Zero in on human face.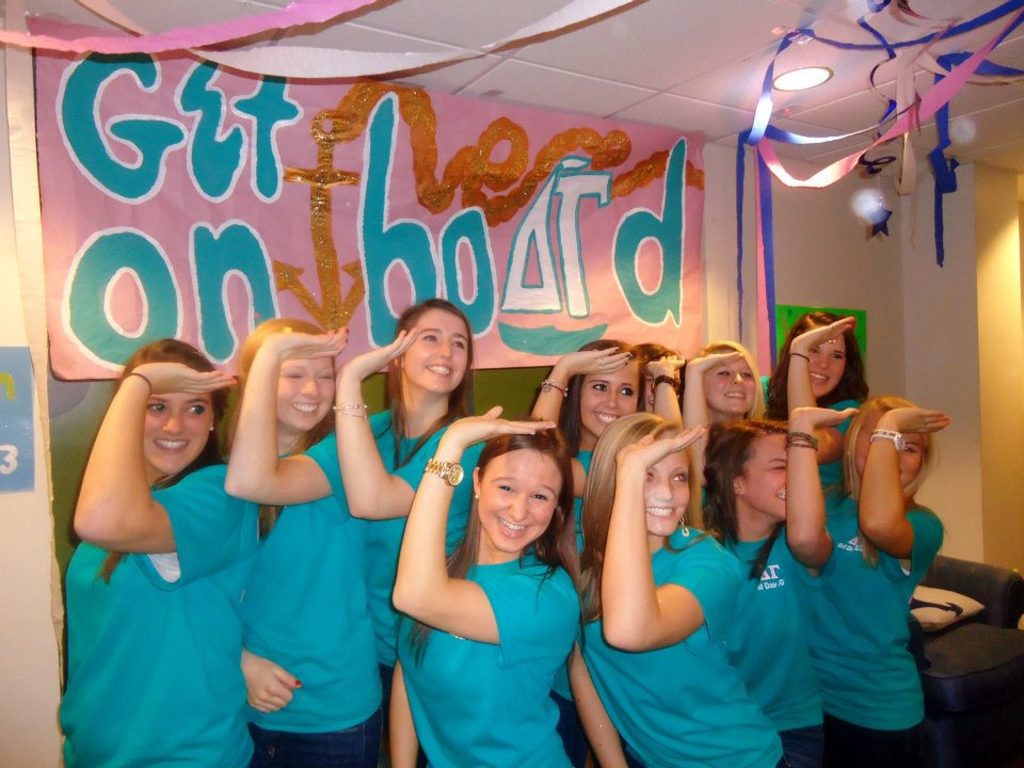
Zeroed in: 701:351:756:412.
